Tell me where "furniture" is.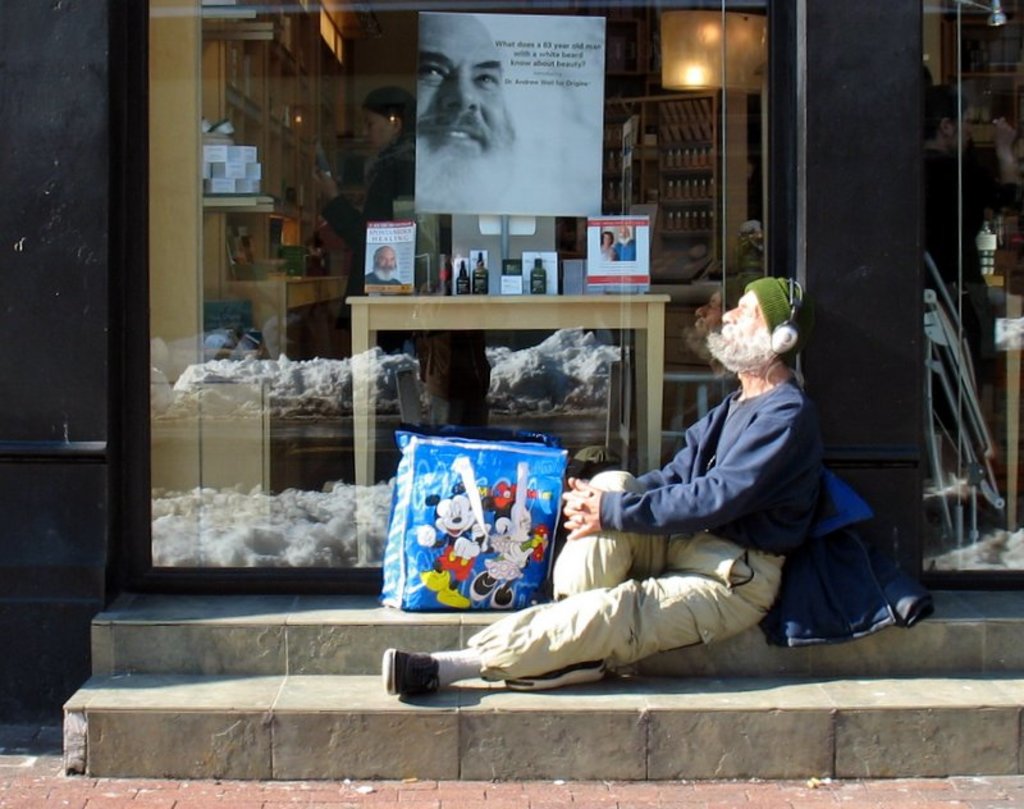
"furniture" is at [346, 292, 672, 565].
